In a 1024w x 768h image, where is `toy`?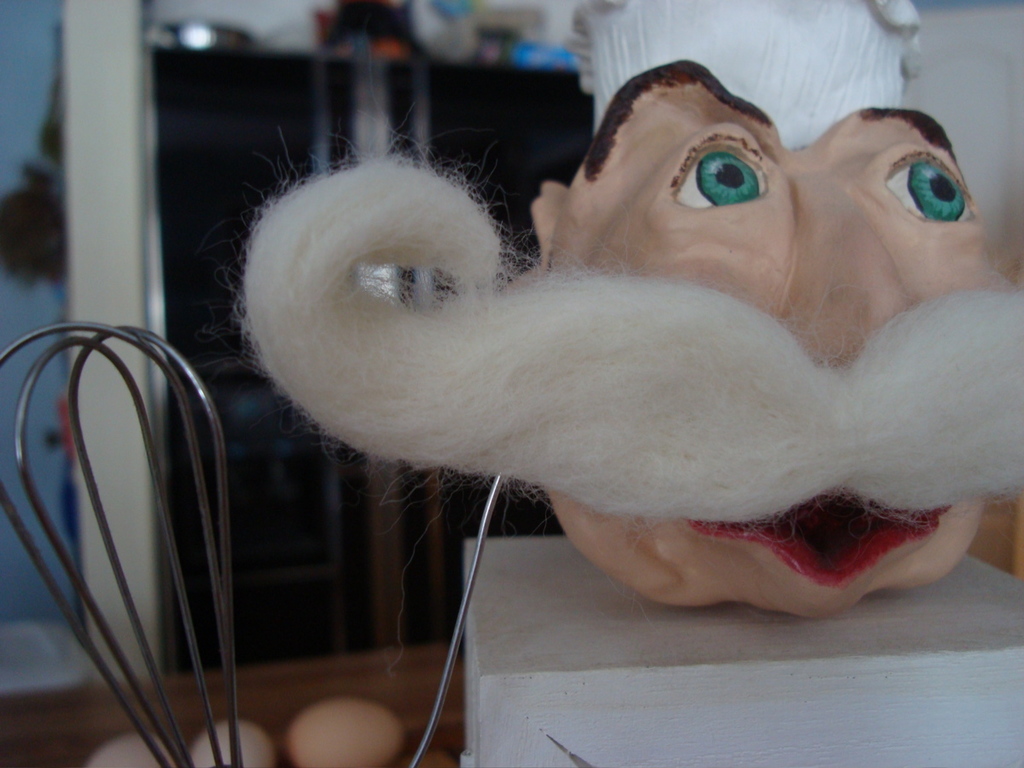
217:0:1023:649.
